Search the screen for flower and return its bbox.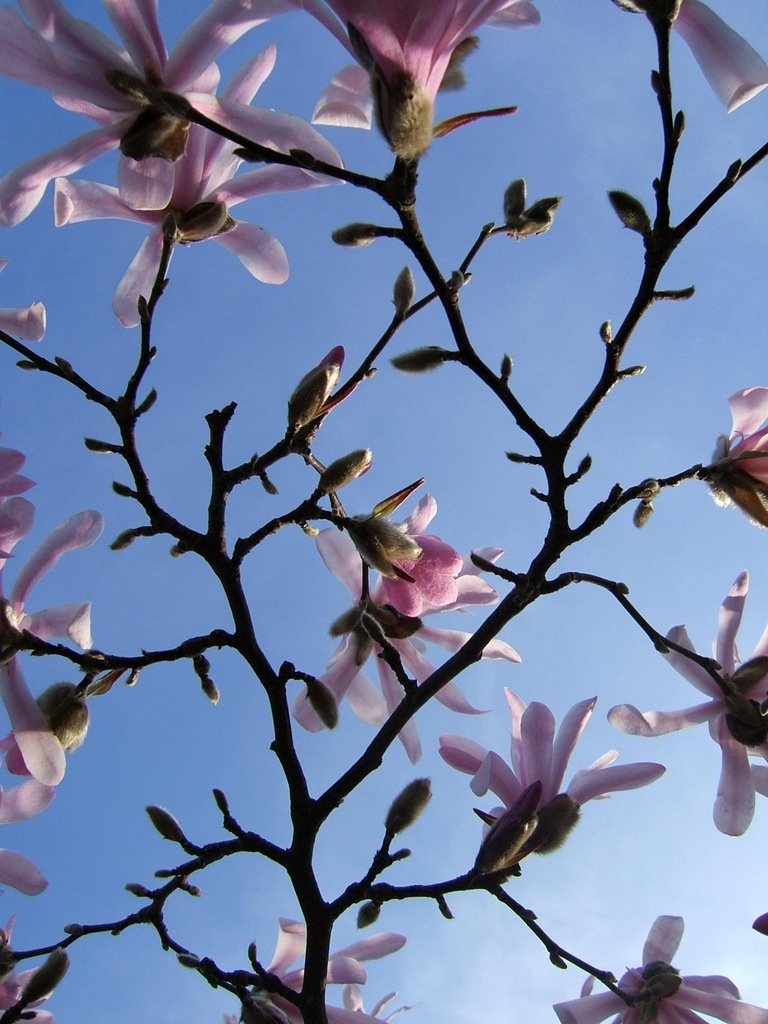
Found: pyautogui.locateOnScreen(0, 920, 60, 1023).
